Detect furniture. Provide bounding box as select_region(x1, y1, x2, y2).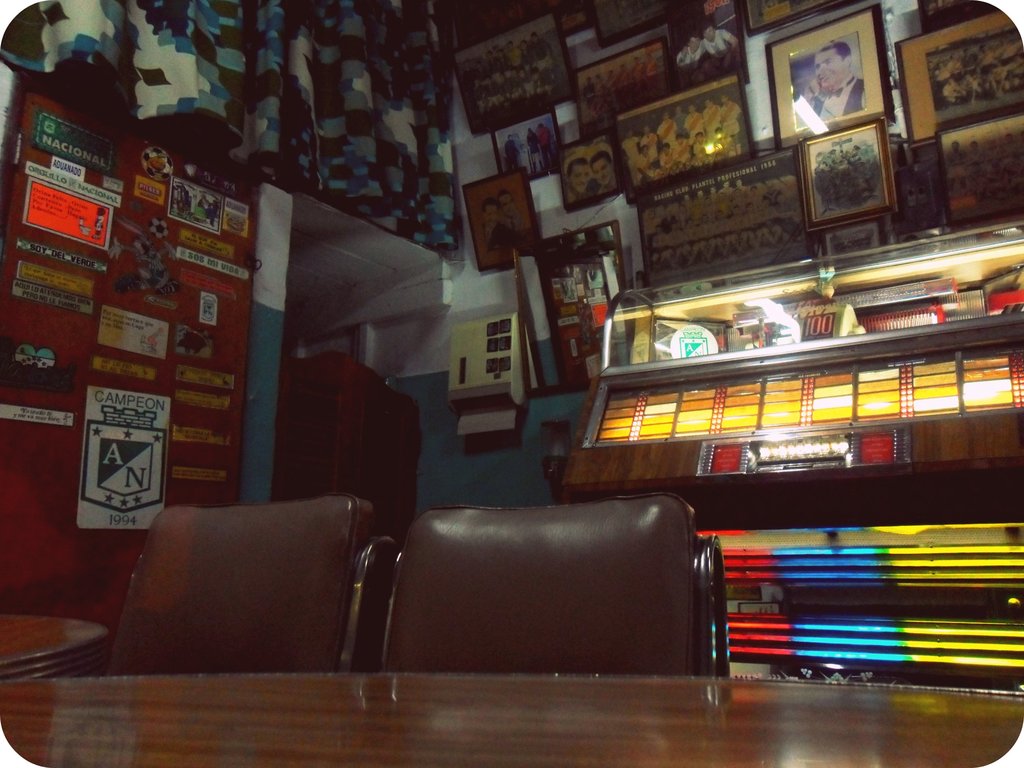
select_region(0, 609, 106, 684).
